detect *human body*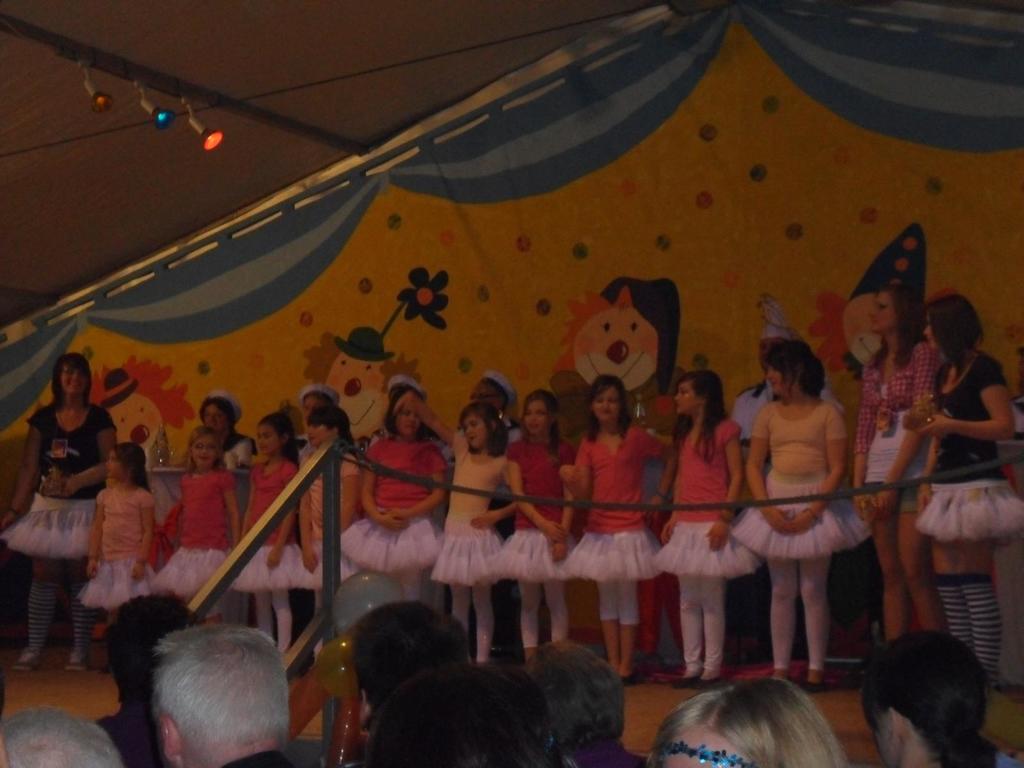
(447, 360, 517, 440)
